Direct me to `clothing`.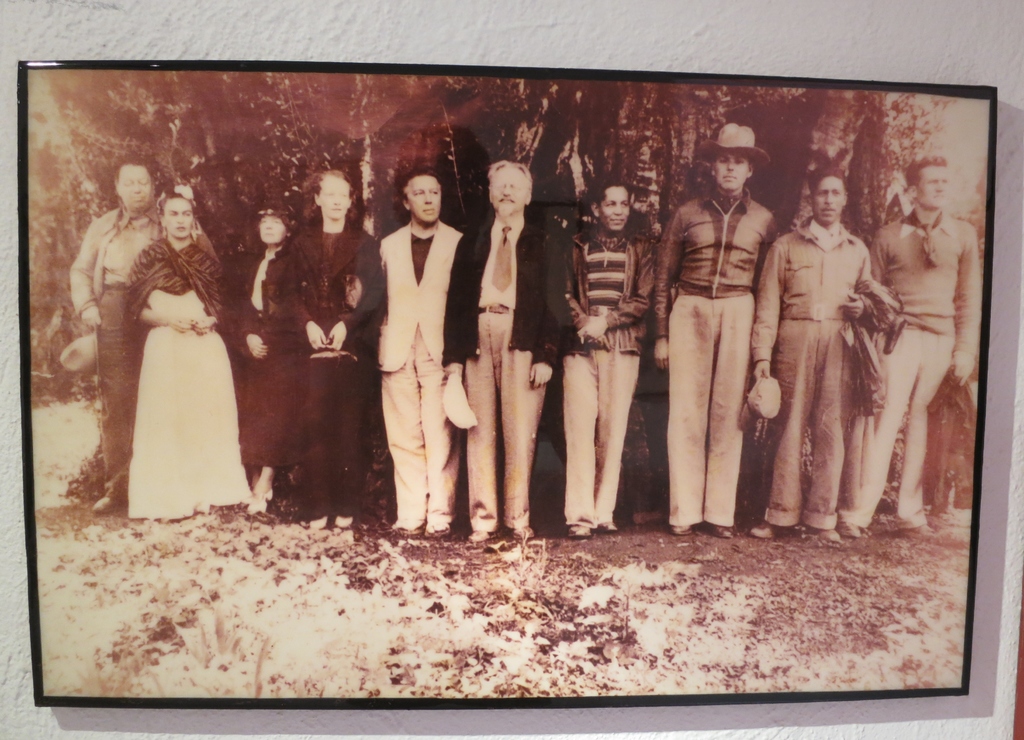
Direction: [left=649, top=181, right=778, bottom=517].
